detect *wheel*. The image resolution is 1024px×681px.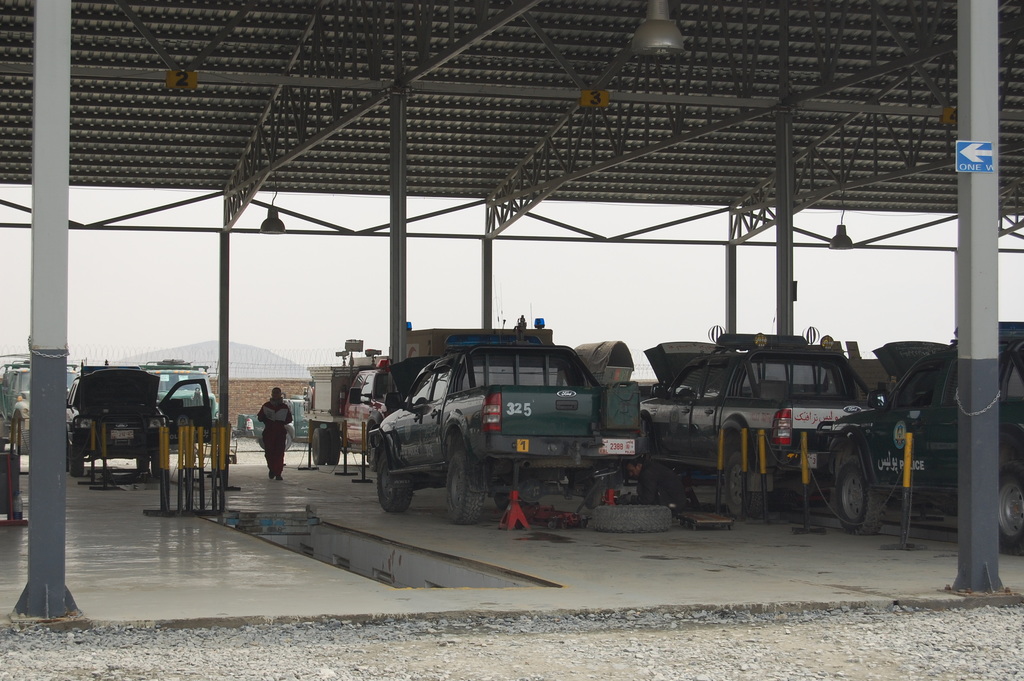
372, 454, 413, 514.
